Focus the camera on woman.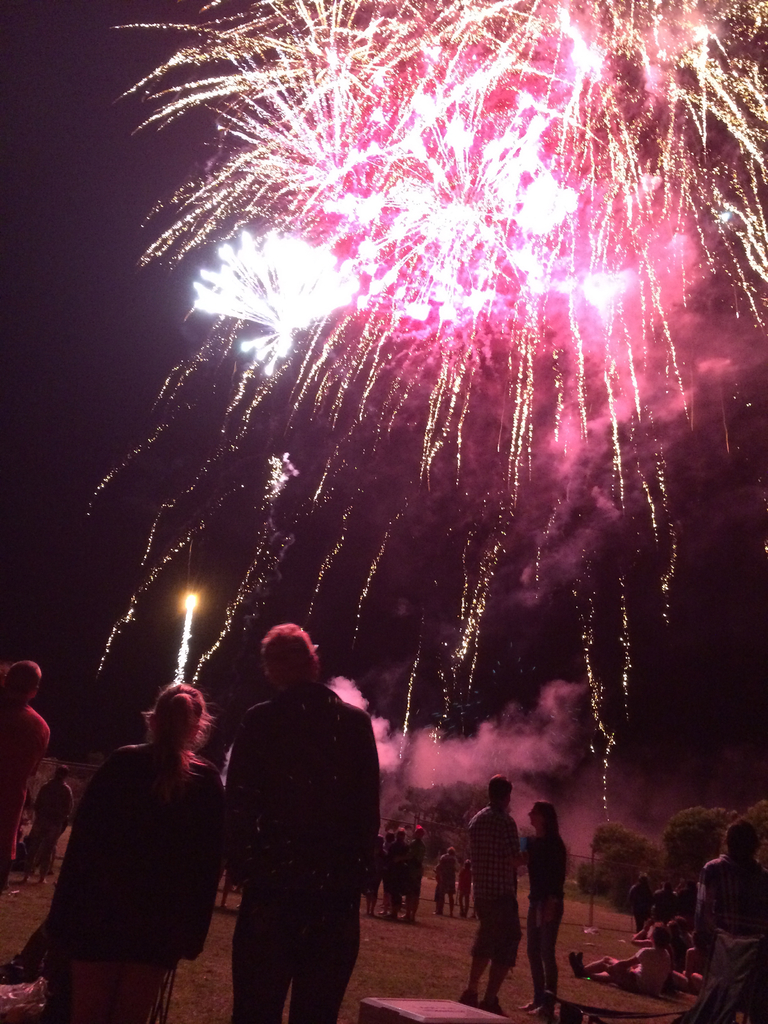
Focus region: region(522, 800, 570, 1023).
